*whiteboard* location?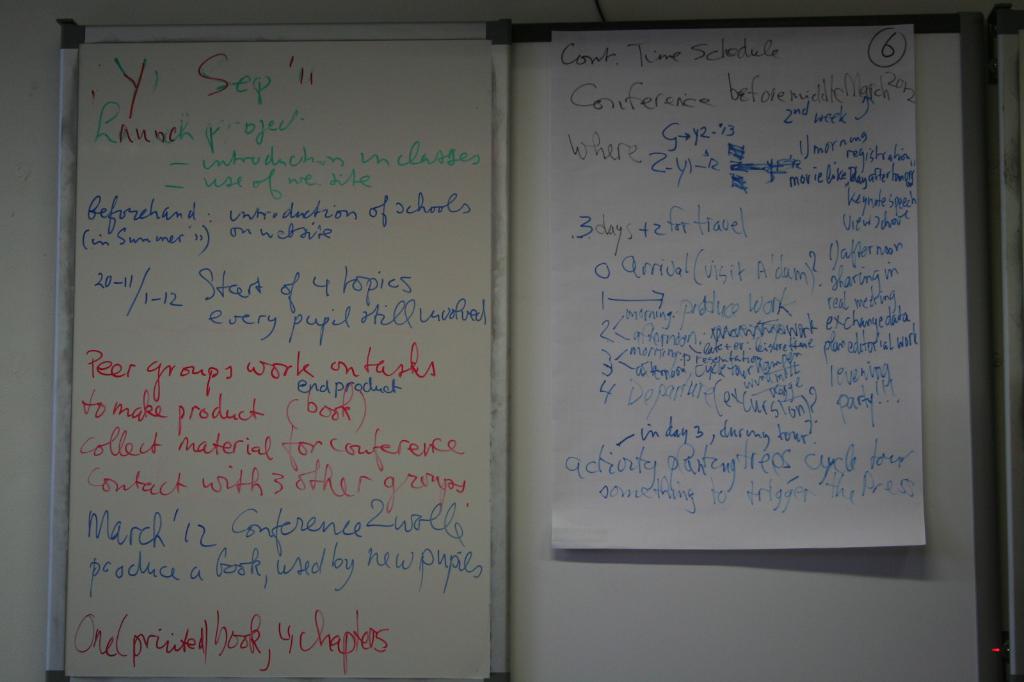
52/22/511/681
